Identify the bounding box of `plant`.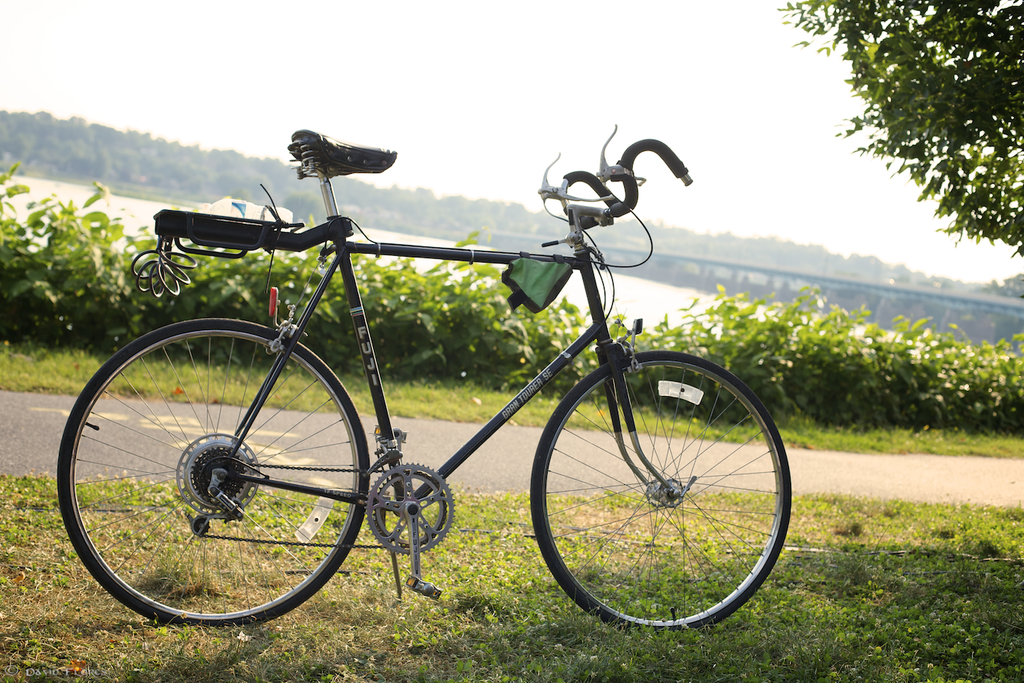
(x1=0, y1=342, x2=1023, y2=462).
